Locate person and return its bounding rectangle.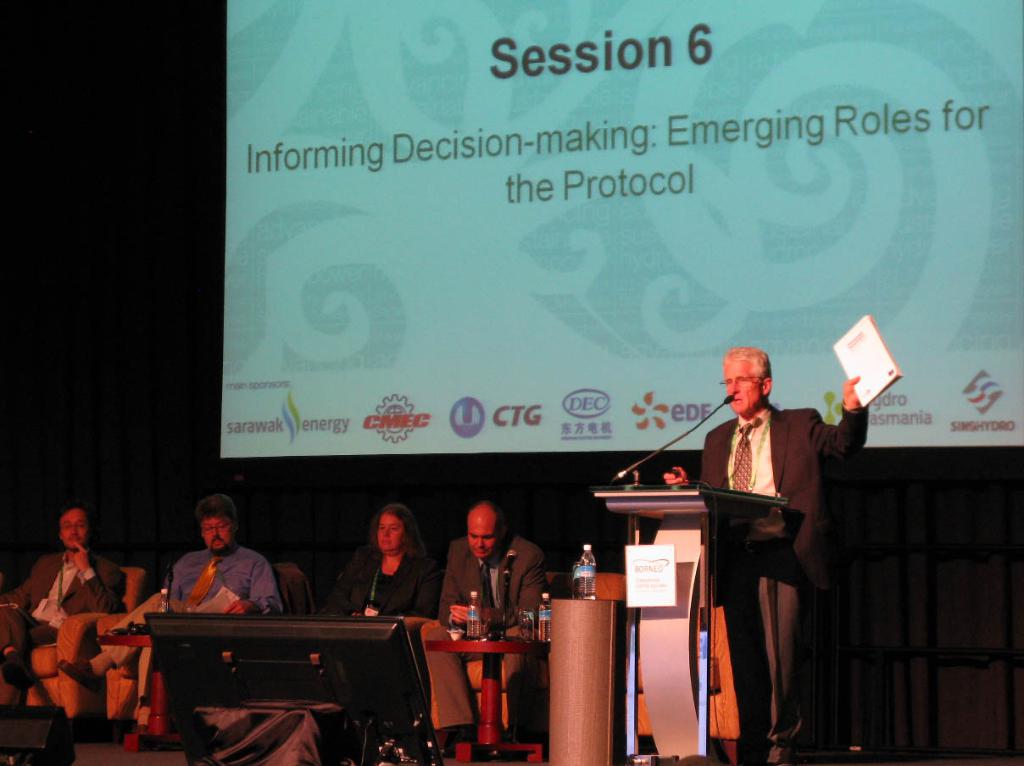
region(0, 506, 128, 711).
